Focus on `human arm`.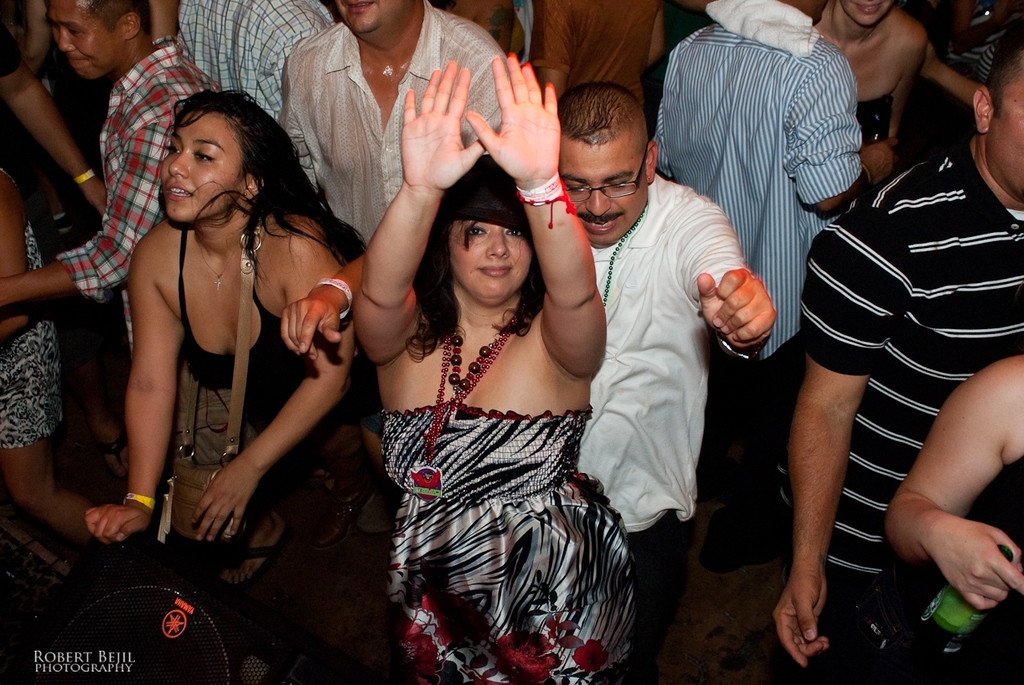
Focused at <box>943,0,1008,49</box>.
